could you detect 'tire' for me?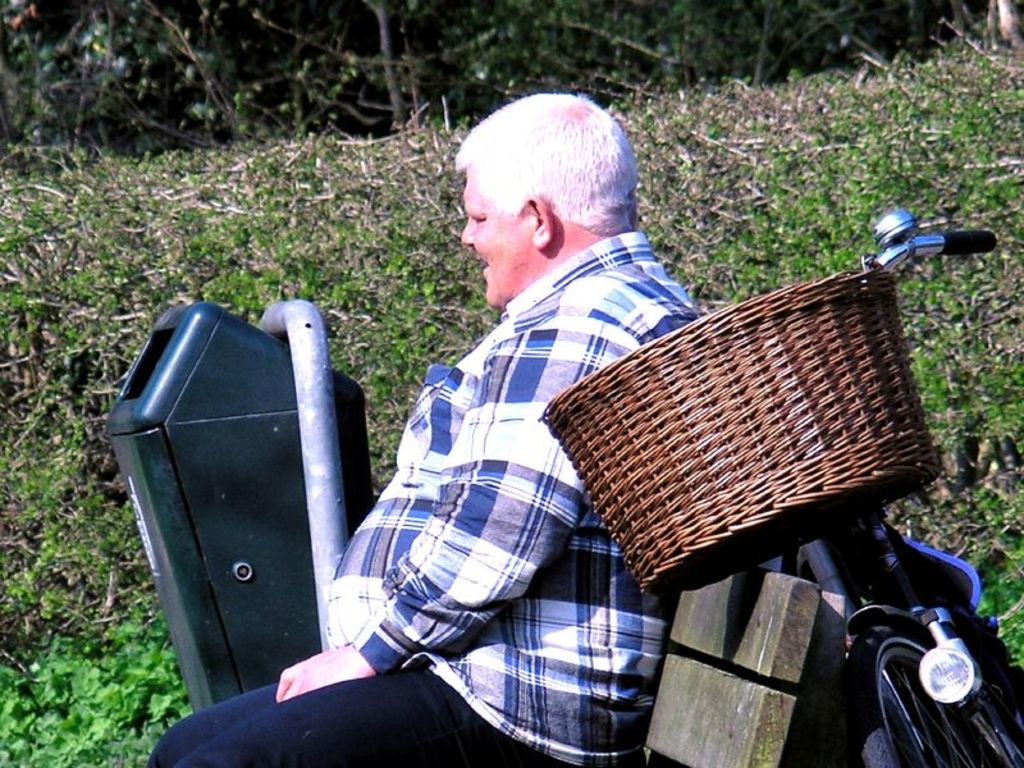
Detection result: (863, 616, 982, 754).
